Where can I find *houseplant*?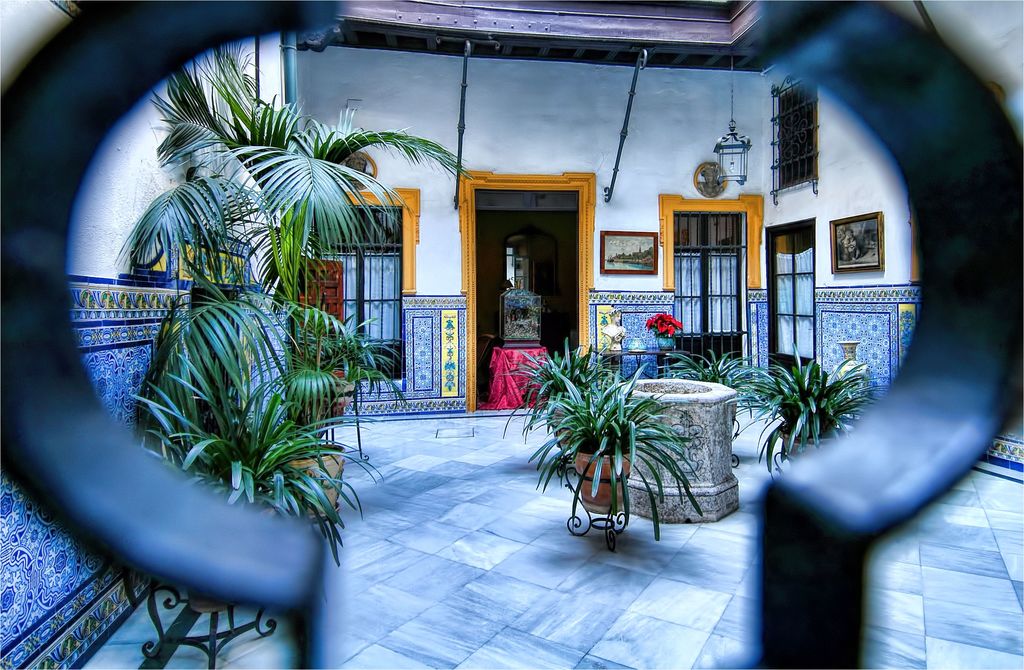
You can find it at bbox=(257, 284, 409, 533).
